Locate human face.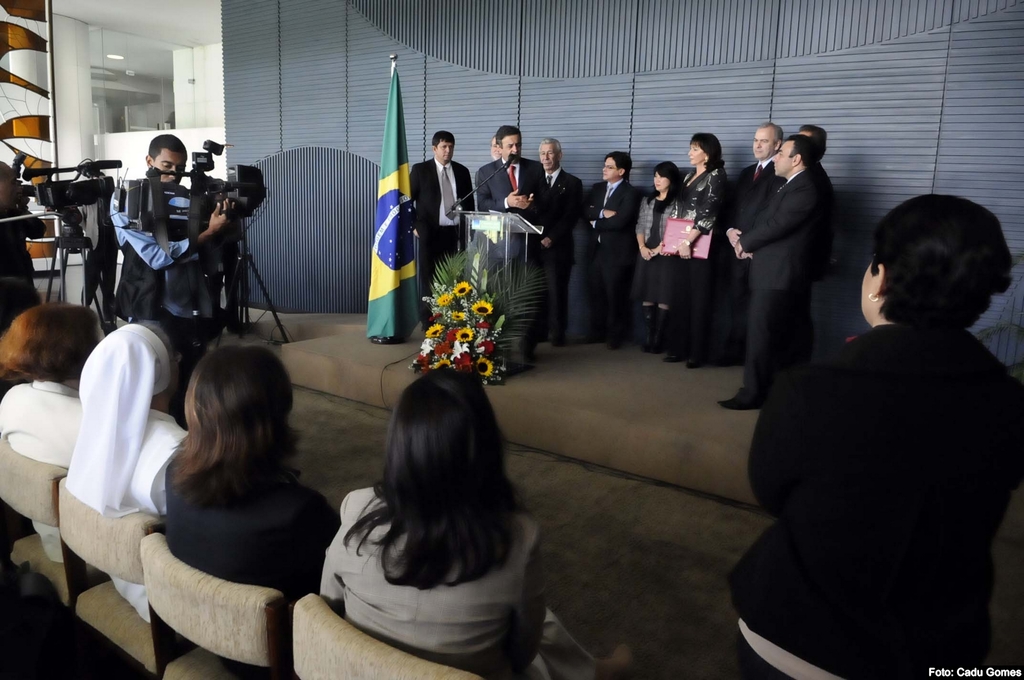
Bounding box: locate(653, 173, 669, 193).
